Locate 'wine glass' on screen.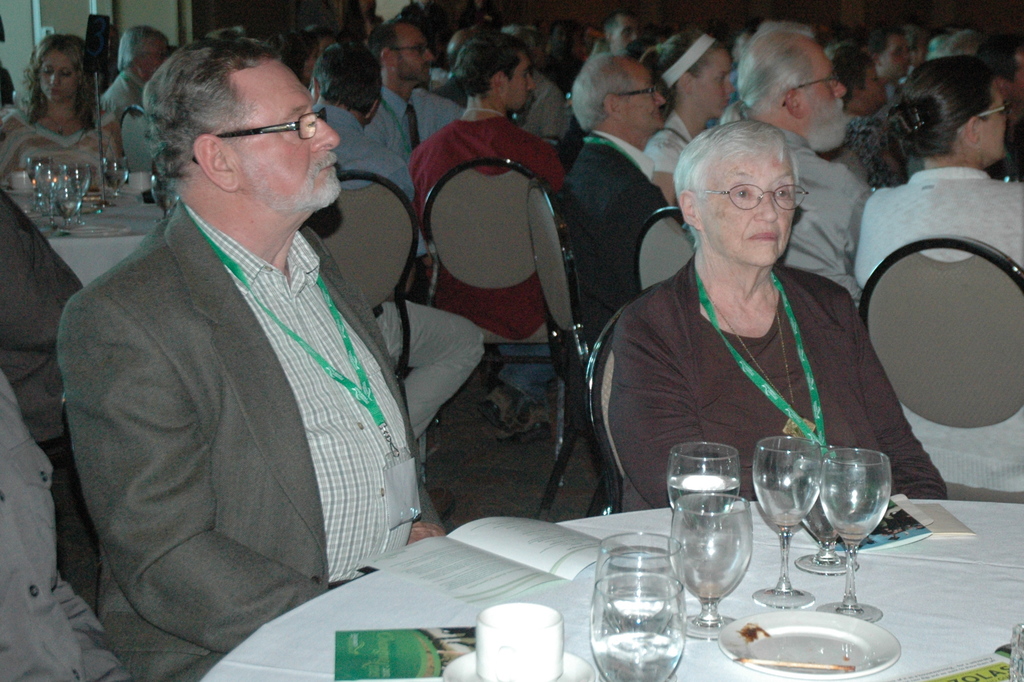
On screen at [x1=667, y1=496, x2=751, y2=640].
